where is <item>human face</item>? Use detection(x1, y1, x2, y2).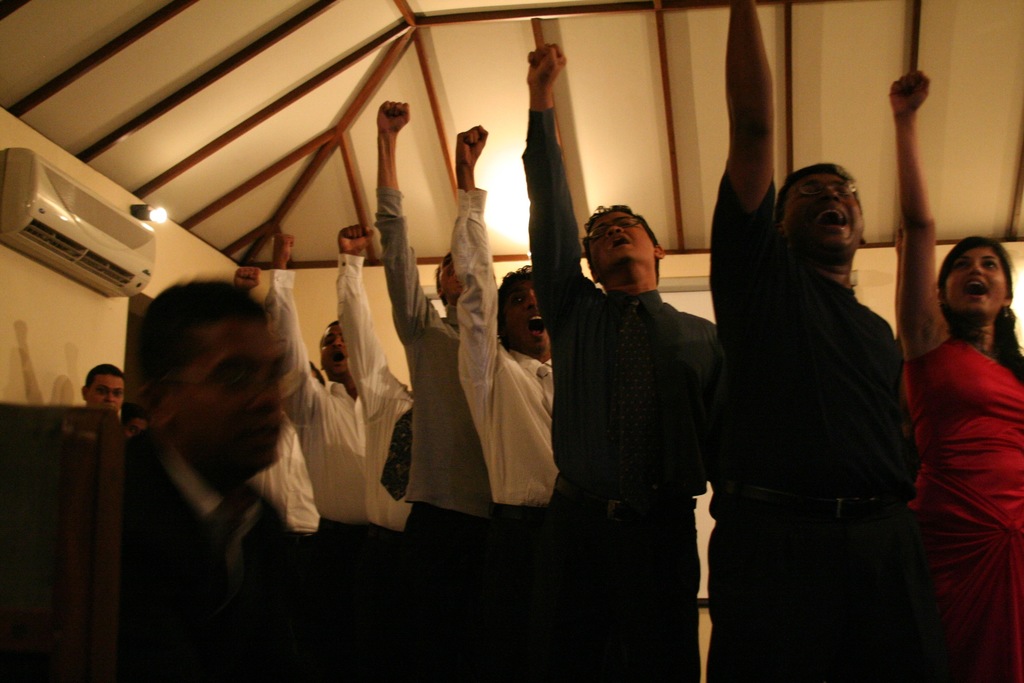
detection(586, 201, 655, 288).
